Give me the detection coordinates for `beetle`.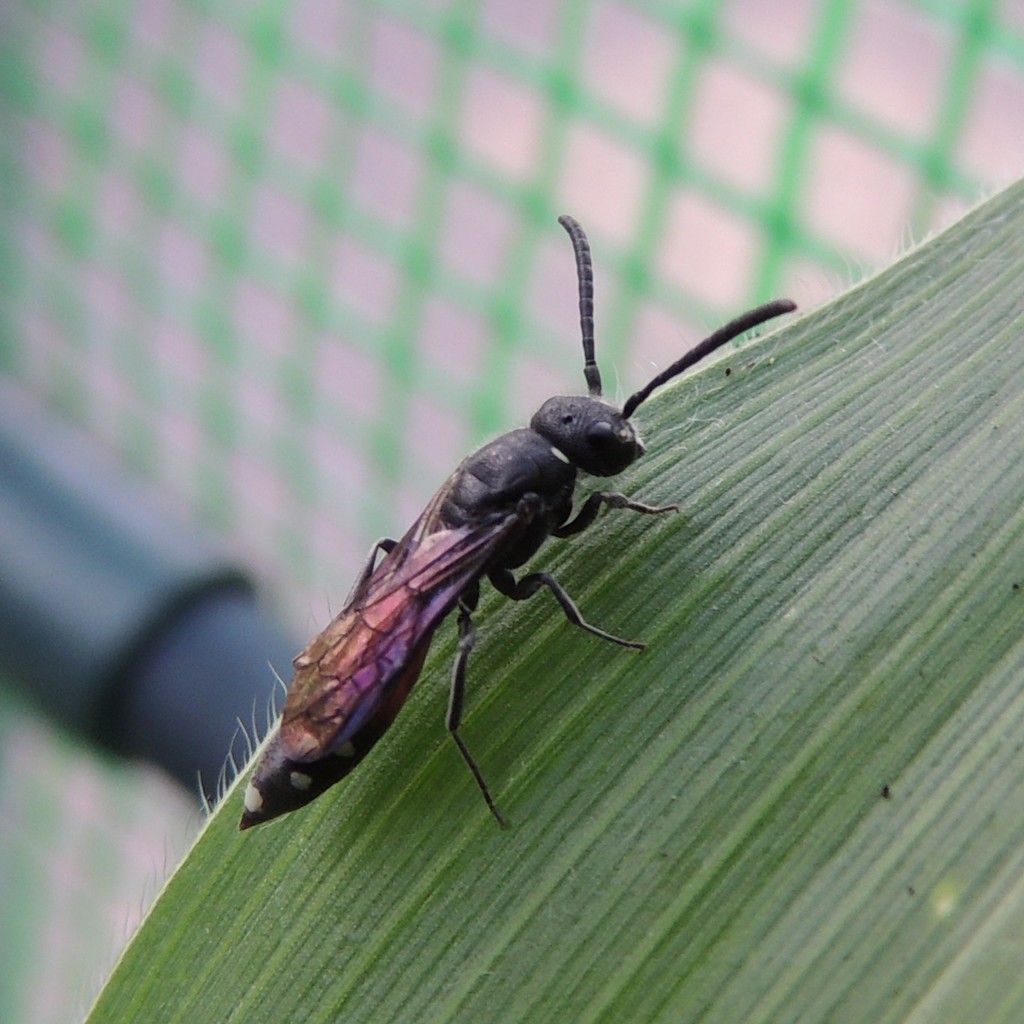
(198,216,818,850).
